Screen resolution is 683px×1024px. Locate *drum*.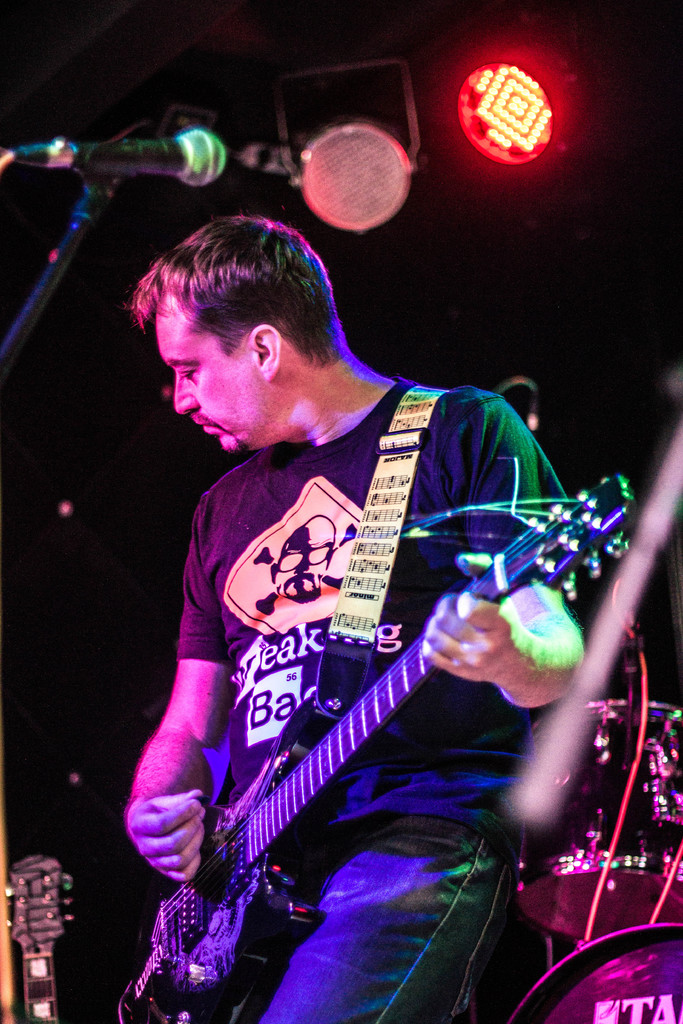
(x1=467, y1=863, x2=682, y2=1023).
